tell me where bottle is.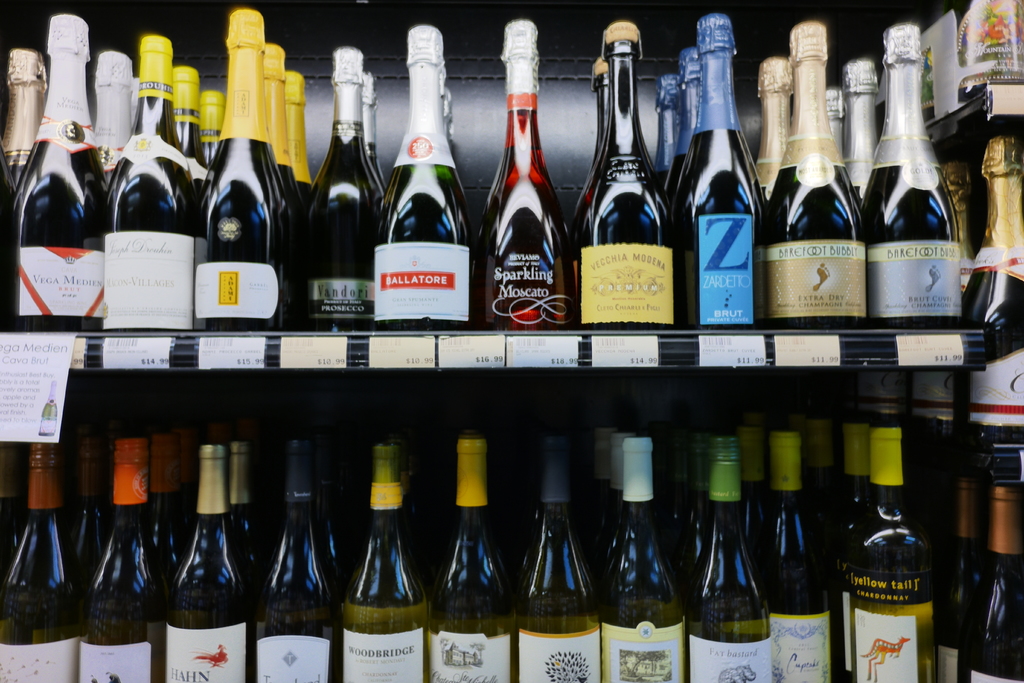
bottle is at (left=681, top=447, right=710, bottom=599).
